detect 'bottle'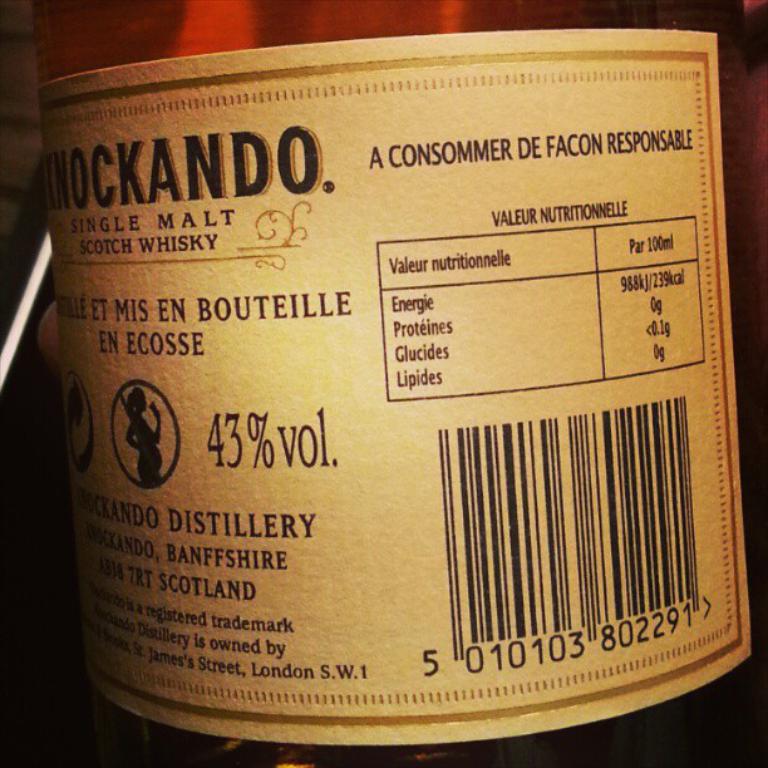
box=[28, 0, 757, 767]
